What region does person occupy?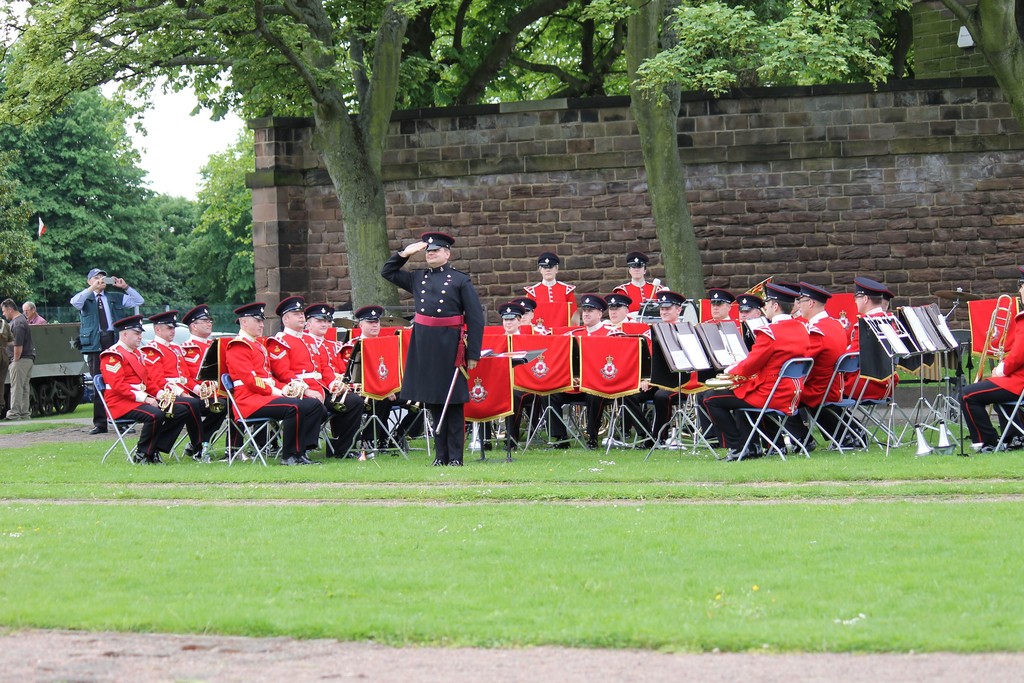
(x1=305, y1=307, x2=342, y2=415).
